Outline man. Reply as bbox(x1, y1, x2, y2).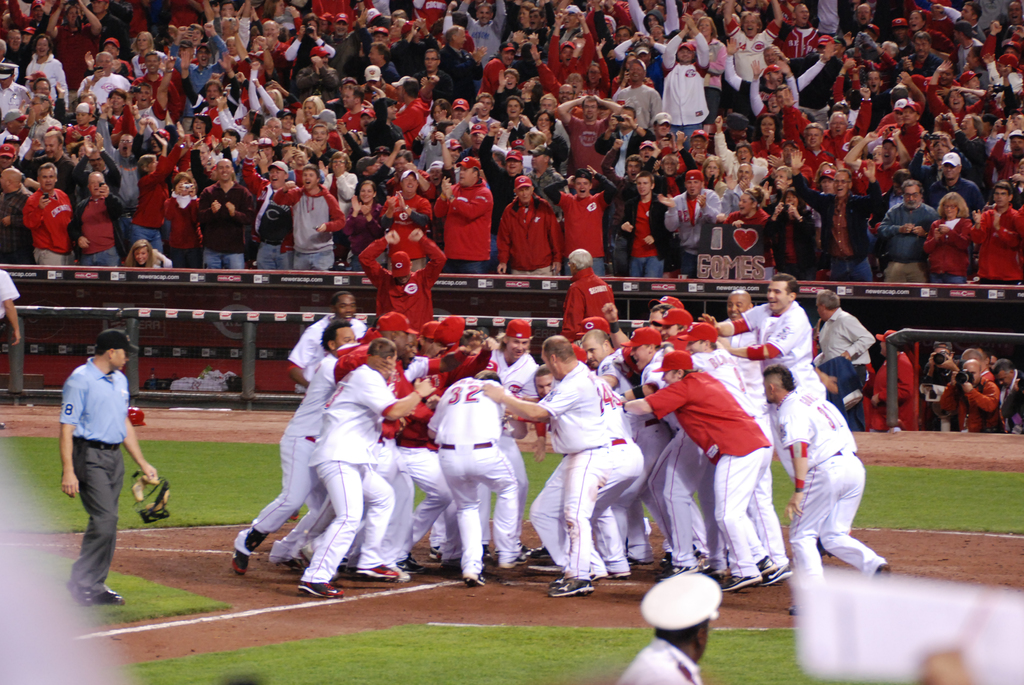
bbox(612, 567, 729, 684).
